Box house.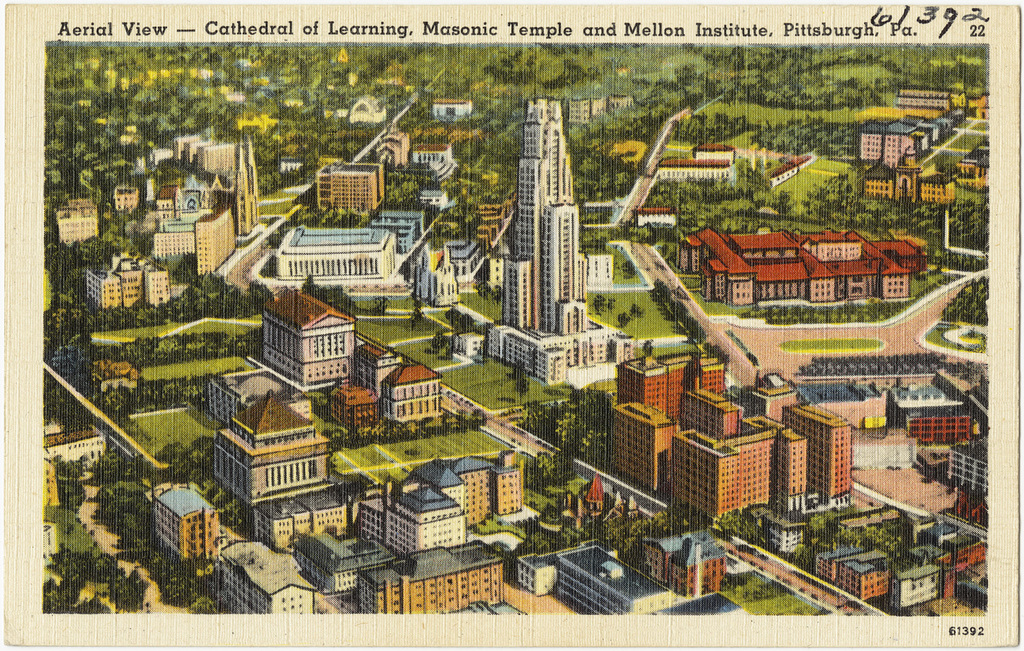
x1=324, y1=162, x2=392, y2=209.
